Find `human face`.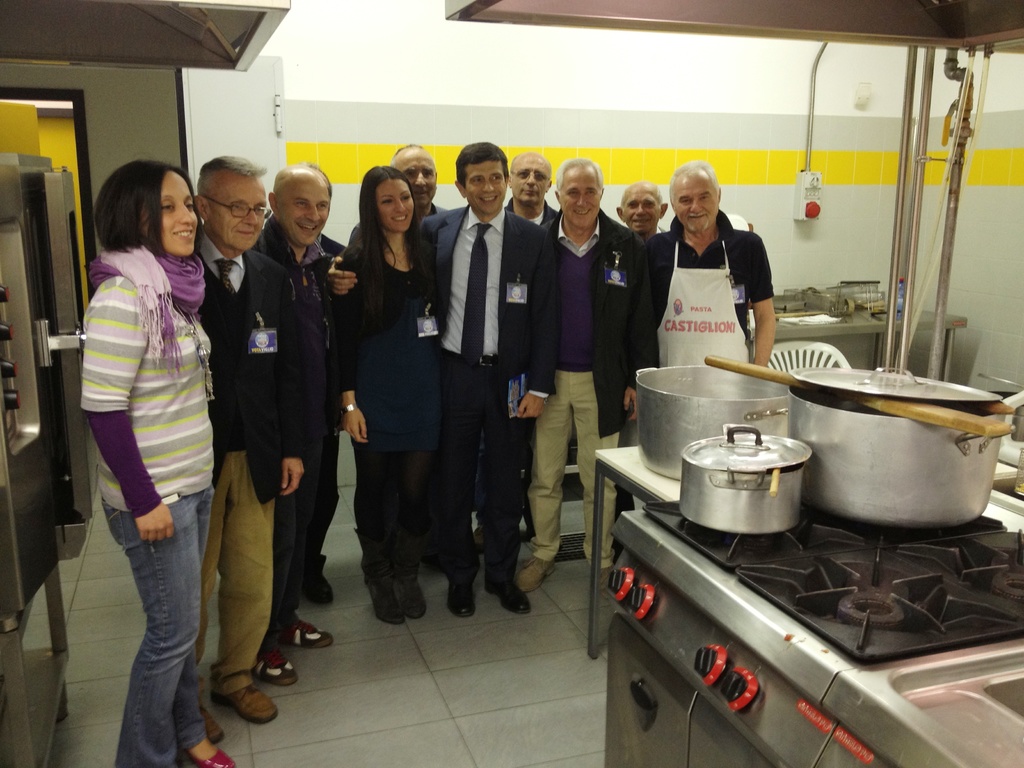
crop(147, 173, 198, 256).
